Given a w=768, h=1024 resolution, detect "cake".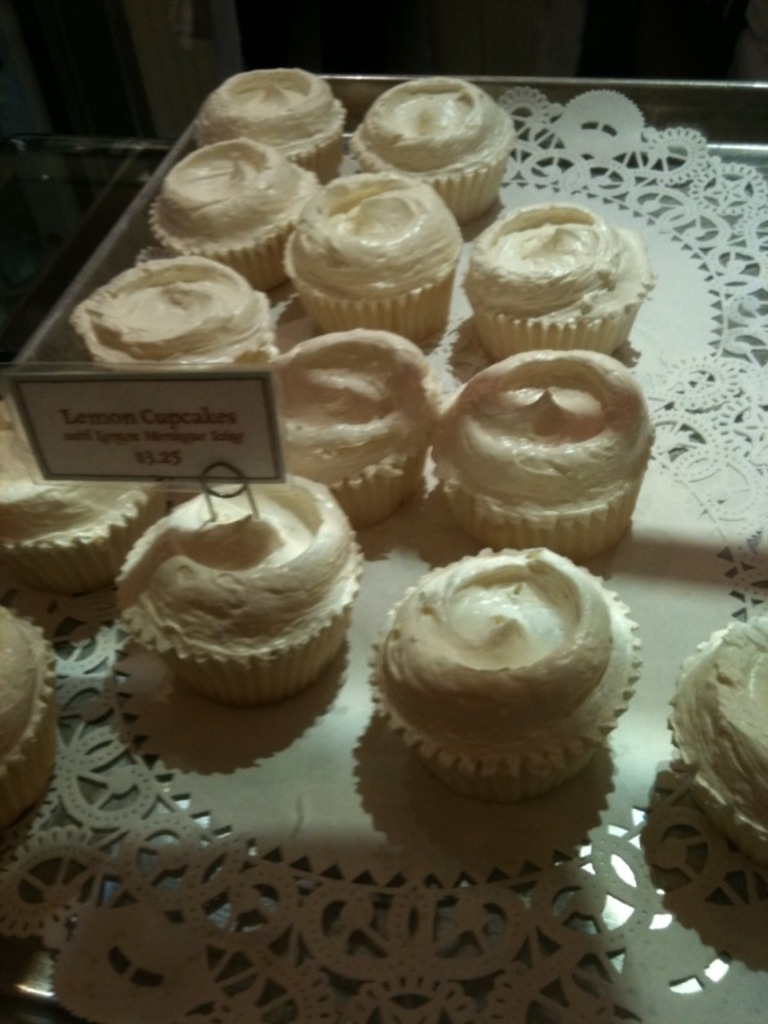
355,547,641,795.
